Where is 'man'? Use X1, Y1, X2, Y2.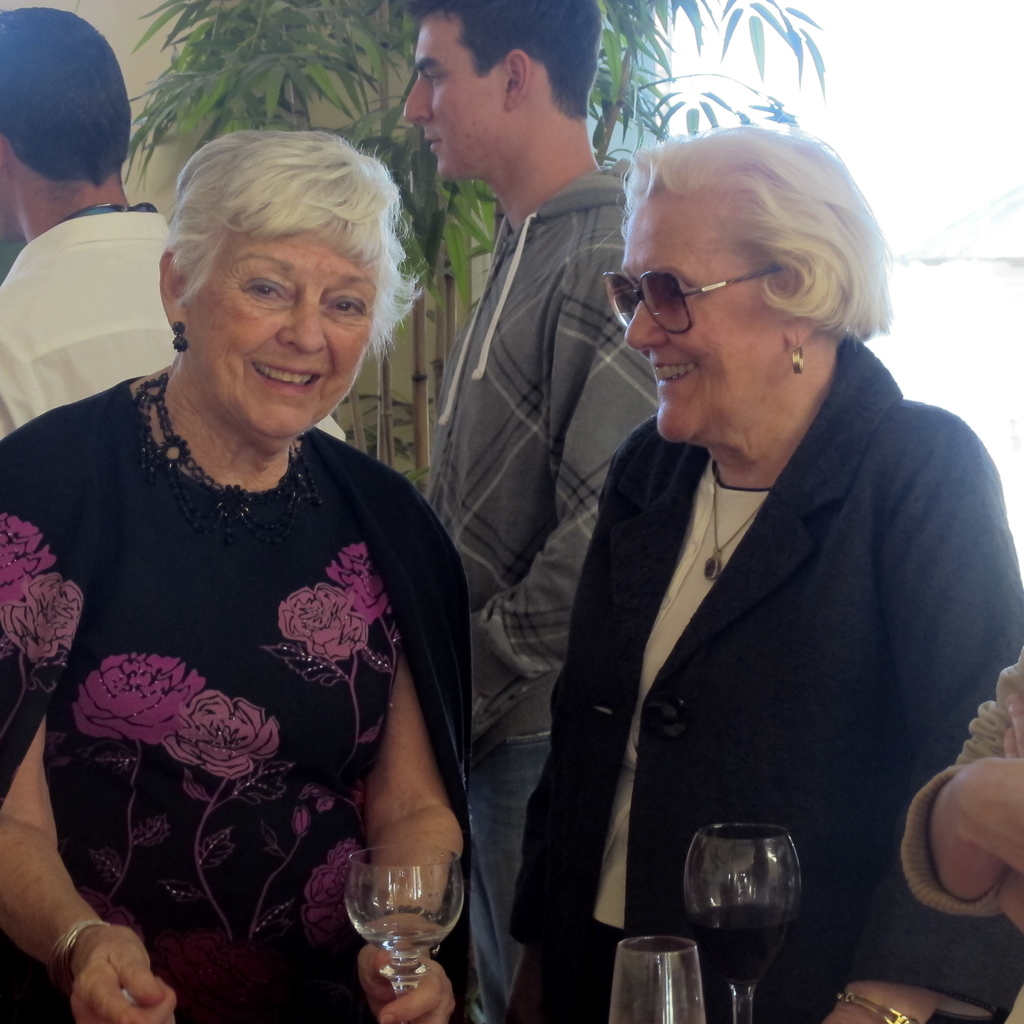
0, 4, 179, 450.
